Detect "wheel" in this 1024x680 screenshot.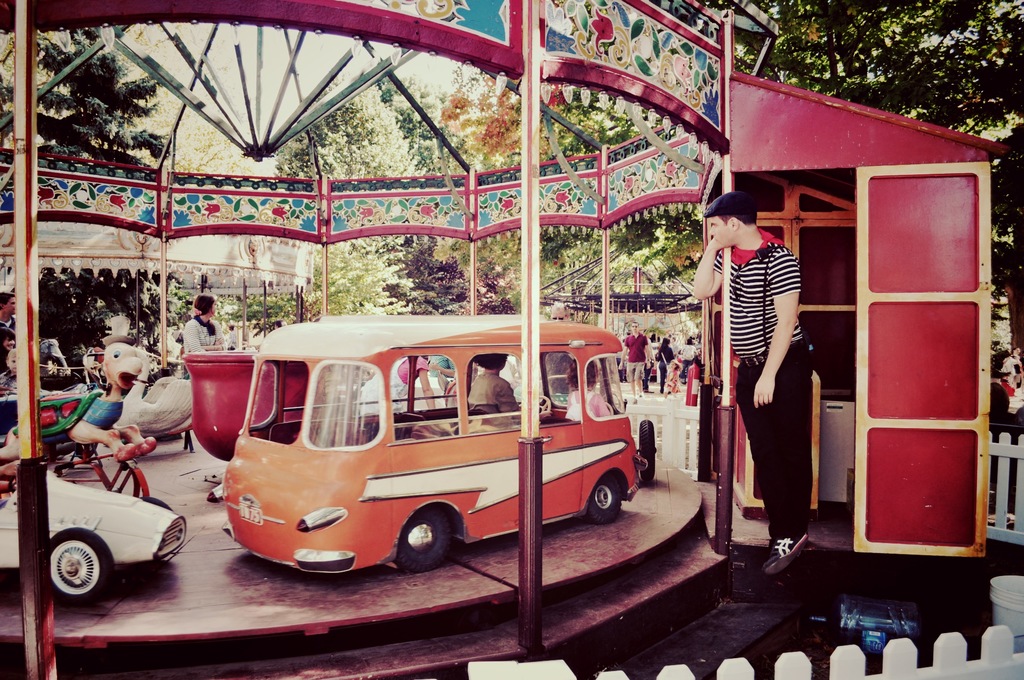
Detection: 515/393/551/418.
